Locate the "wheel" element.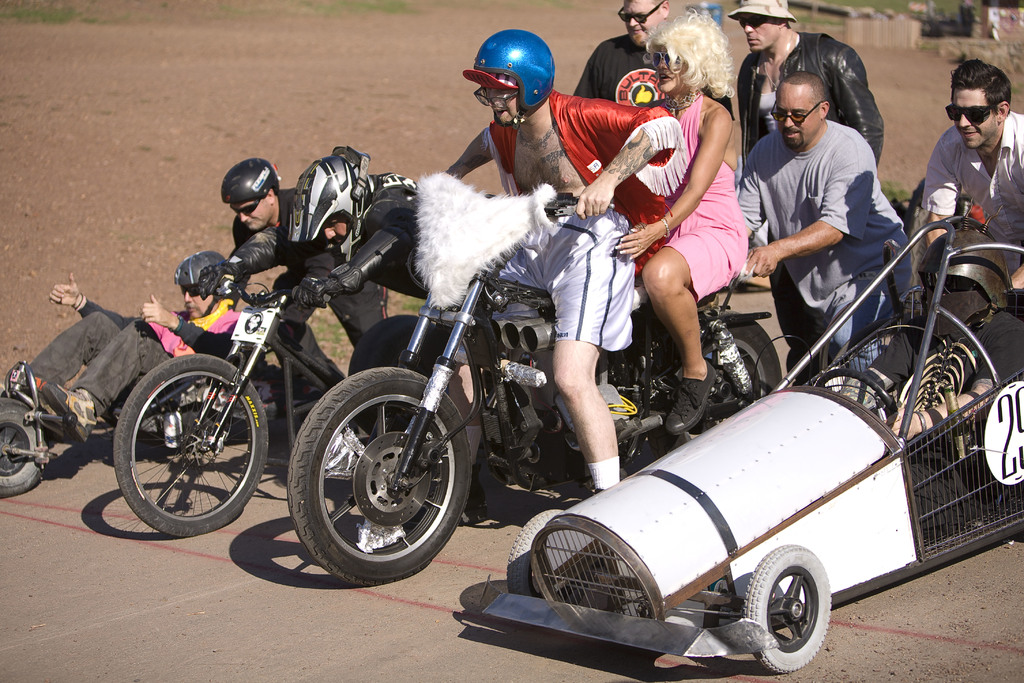
Element bbox: [349, 313, 440, 438].
